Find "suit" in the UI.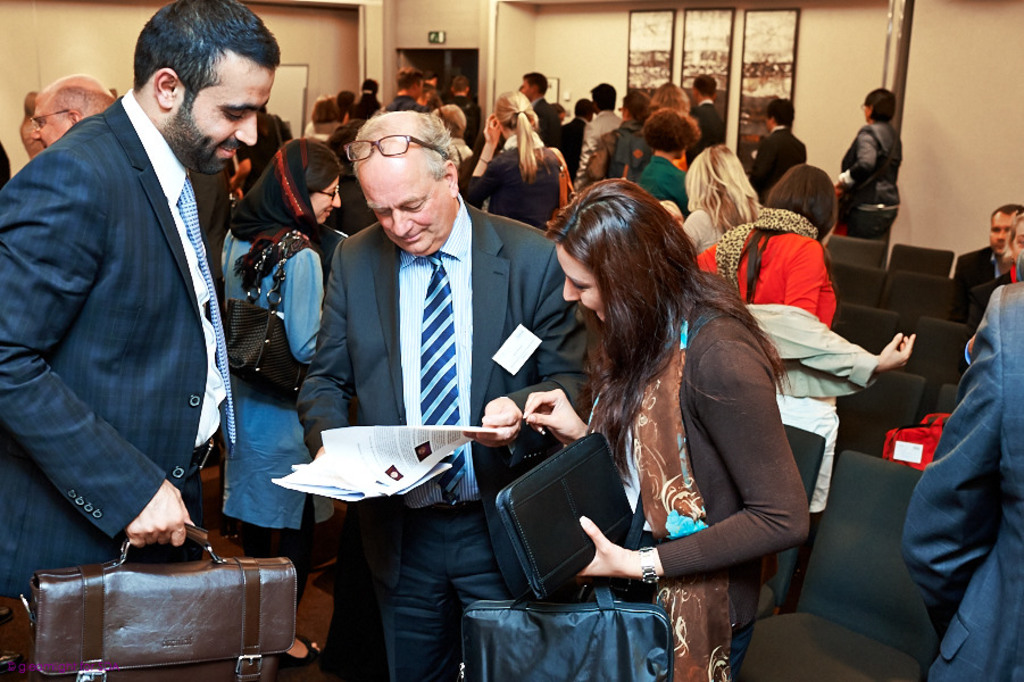
UI element at region(756, 126, 811, 196).
